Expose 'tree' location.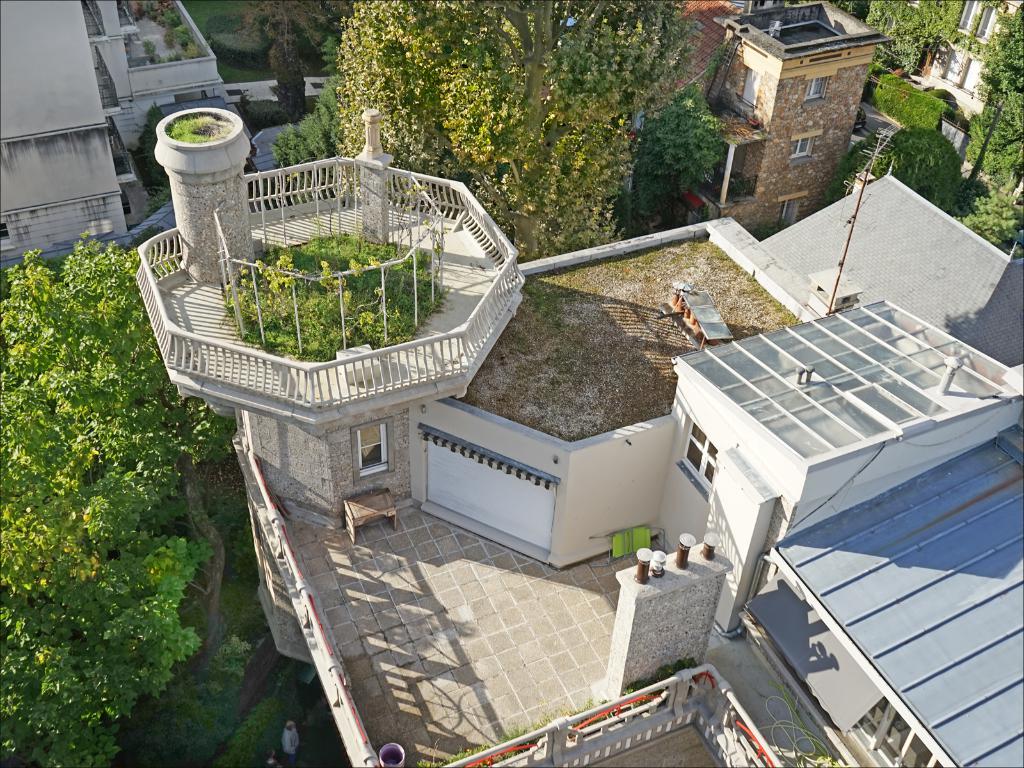
Exposed at bbox(964, 1, 1023, 177).
